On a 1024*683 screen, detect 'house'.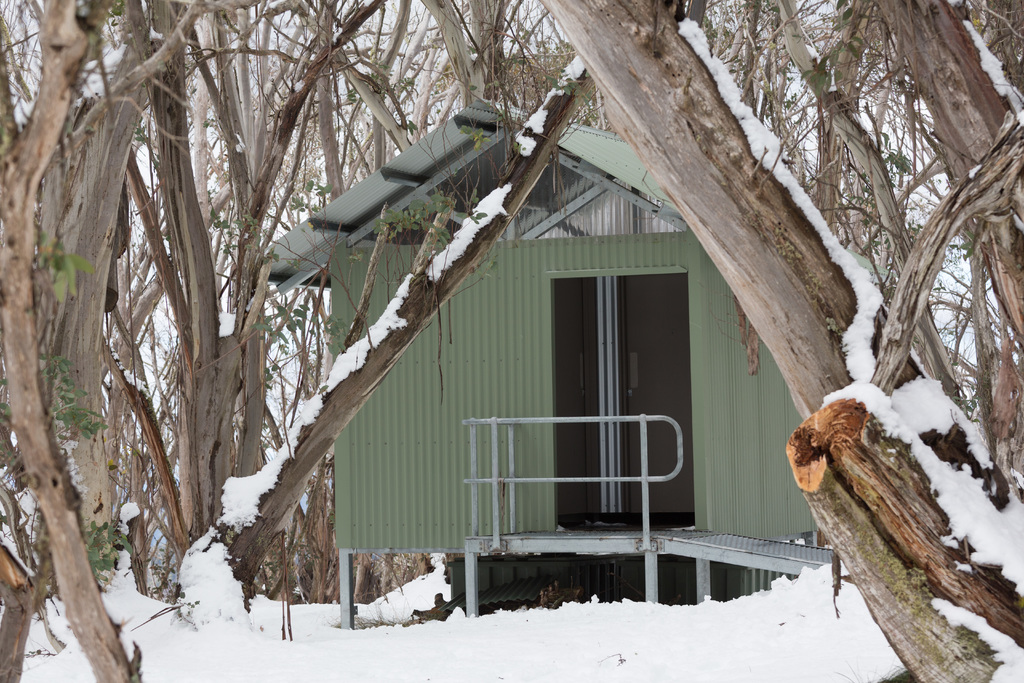
(x1=241, y1=8, x2=872, y2=601).
